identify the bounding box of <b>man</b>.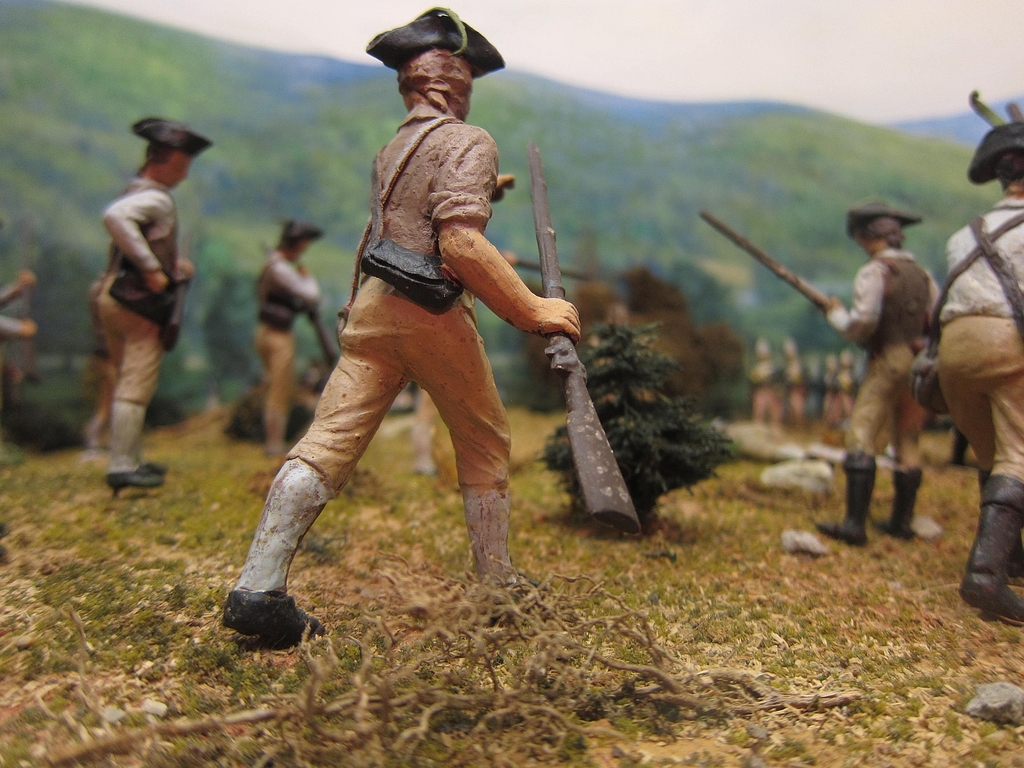
bbox=(254, 215, 324, 463).
